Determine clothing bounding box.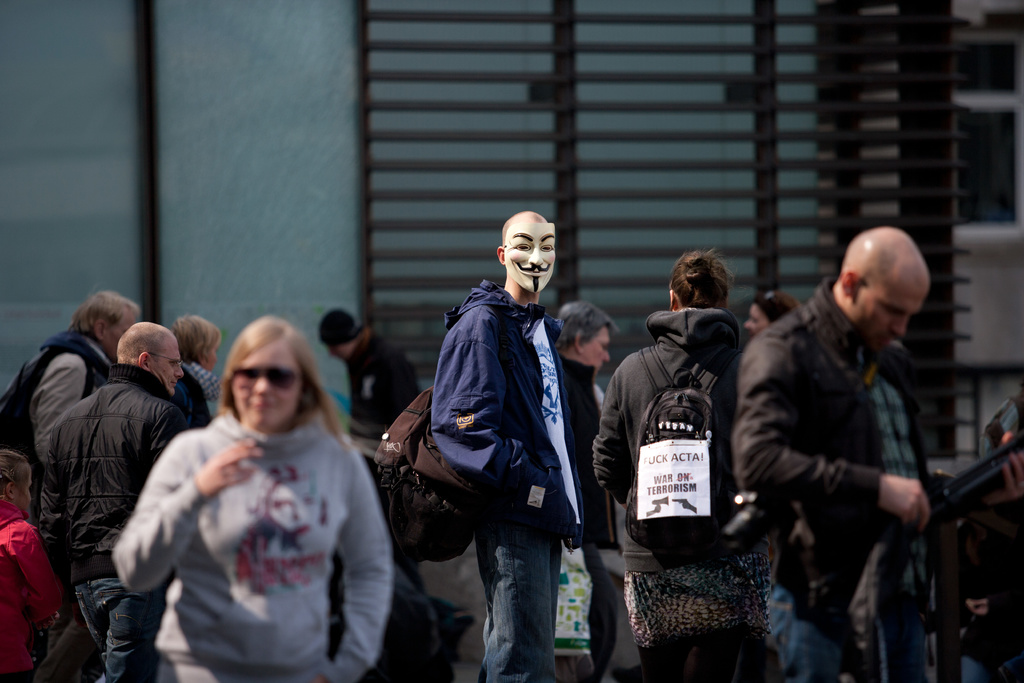
Determined: left=122, top=380, right=380, bottom=673.
